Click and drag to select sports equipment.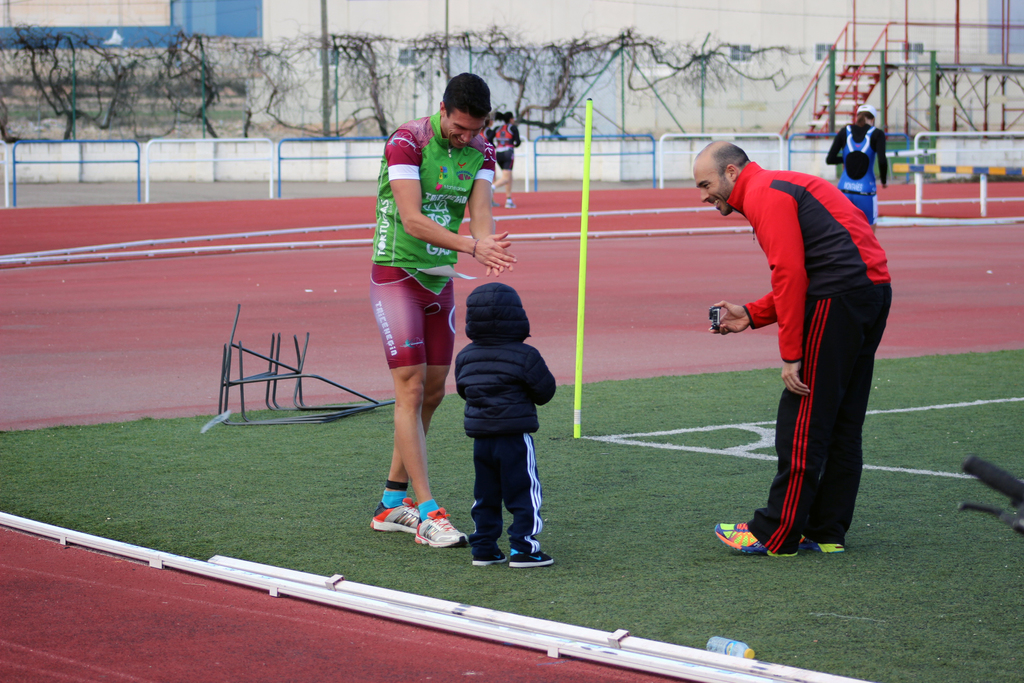
Selection: (508,549,556,570).
